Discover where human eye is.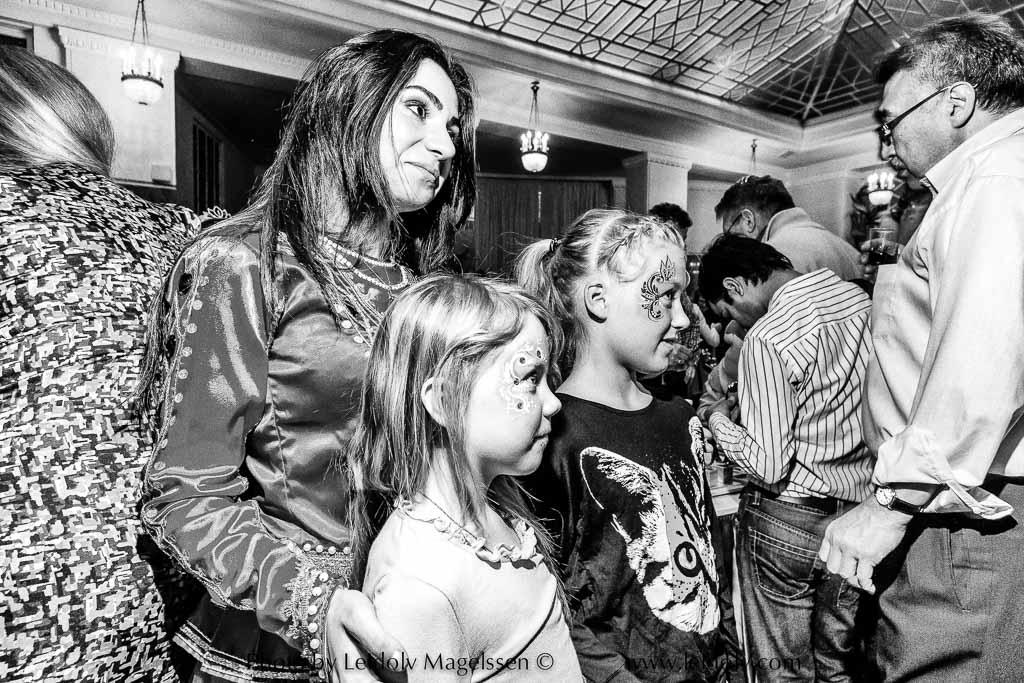
Discovered at (448, 129, 457, 142).
